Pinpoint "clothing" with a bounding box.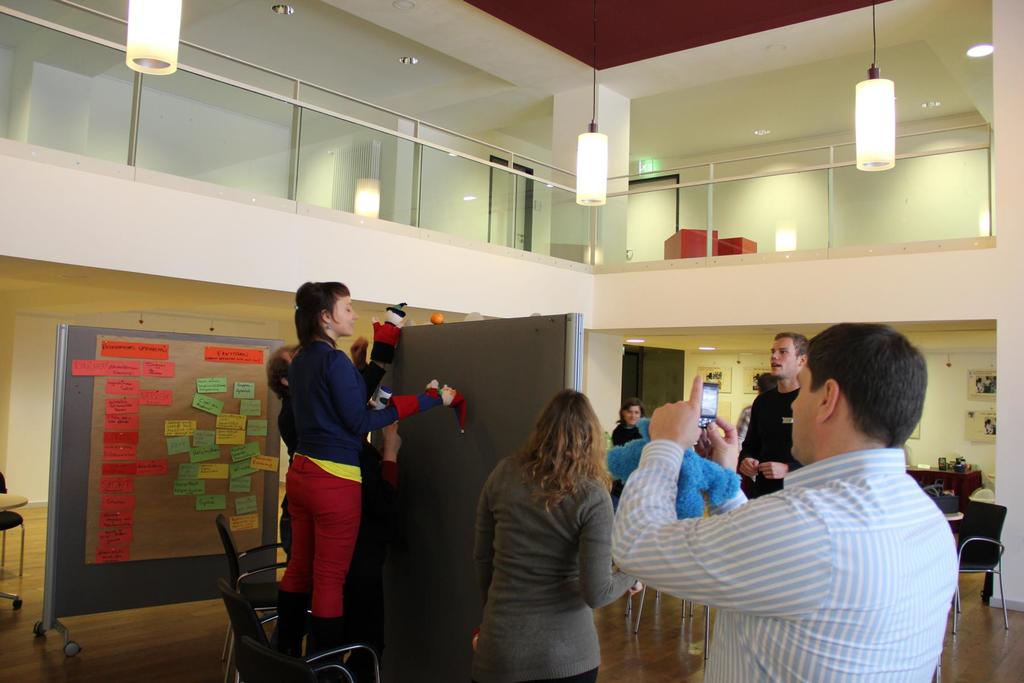
[735,409,753,458].
